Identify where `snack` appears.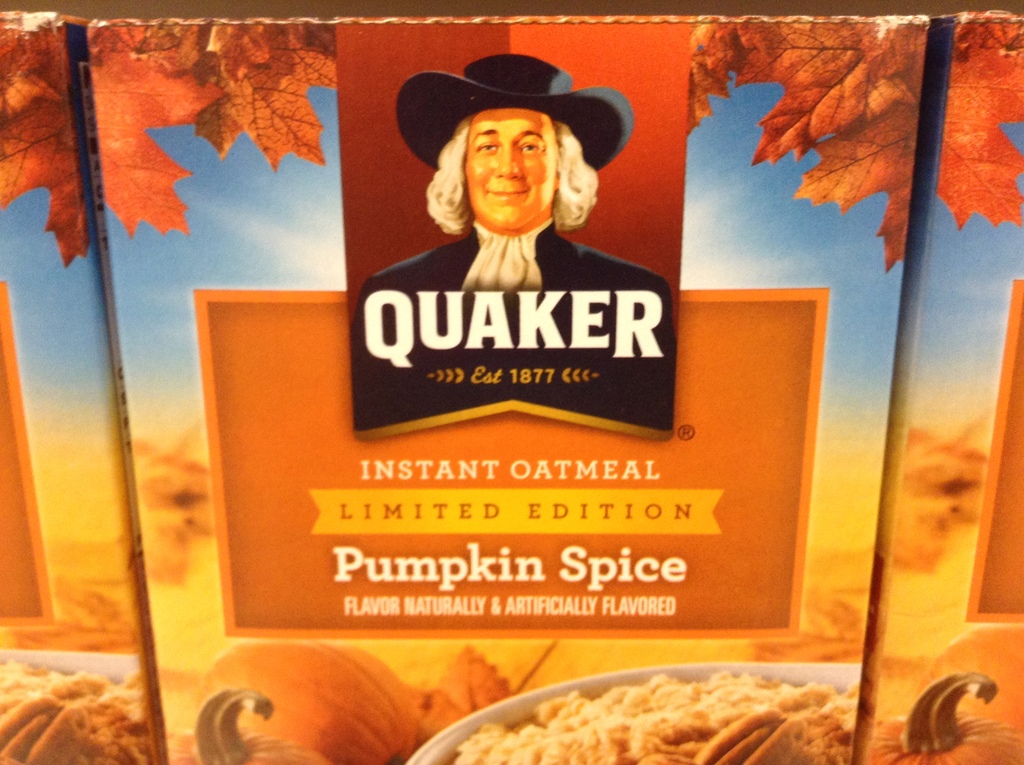
Appears at [506, 668, 859, 764].
